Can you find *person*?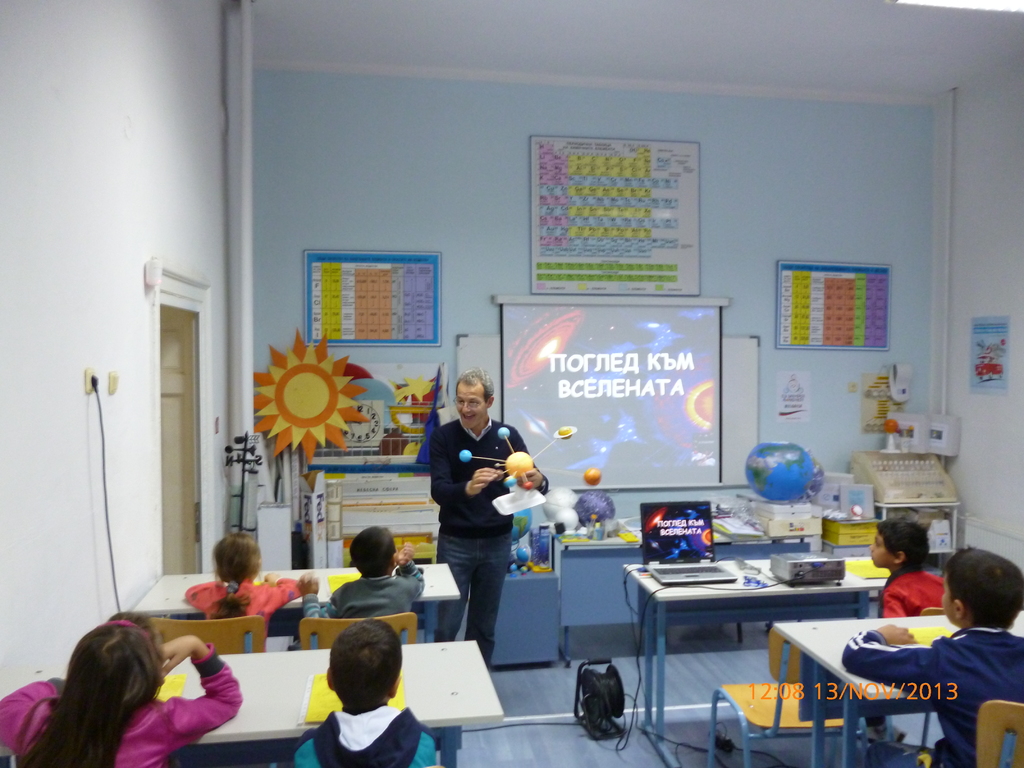
Yes, bounding box: 842/545/1023/767.
